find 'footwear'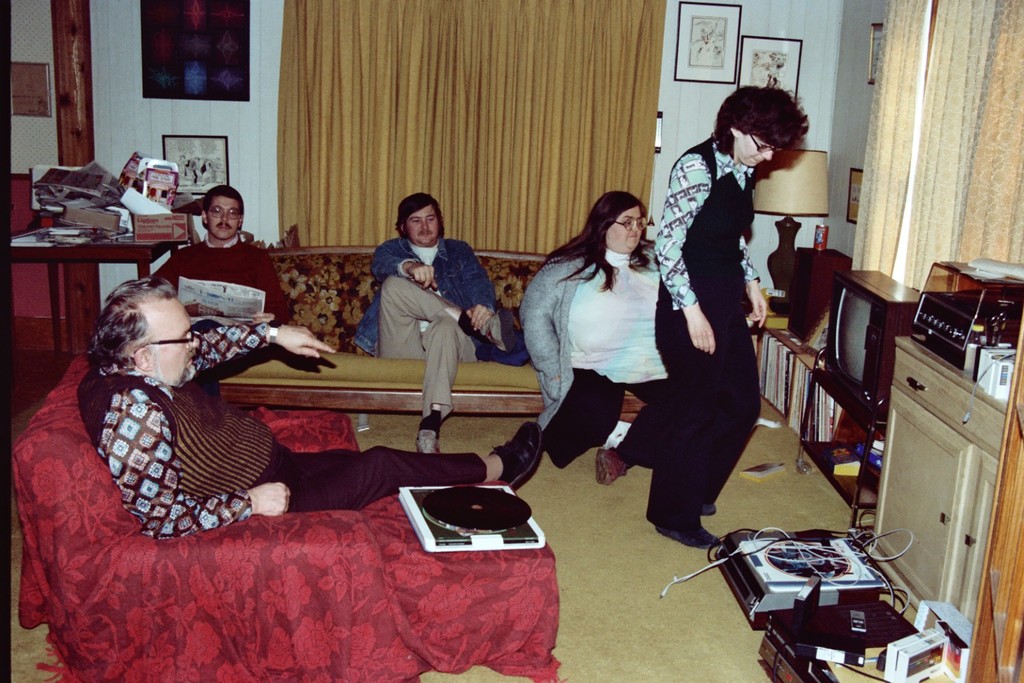
[698,501,712,512]
